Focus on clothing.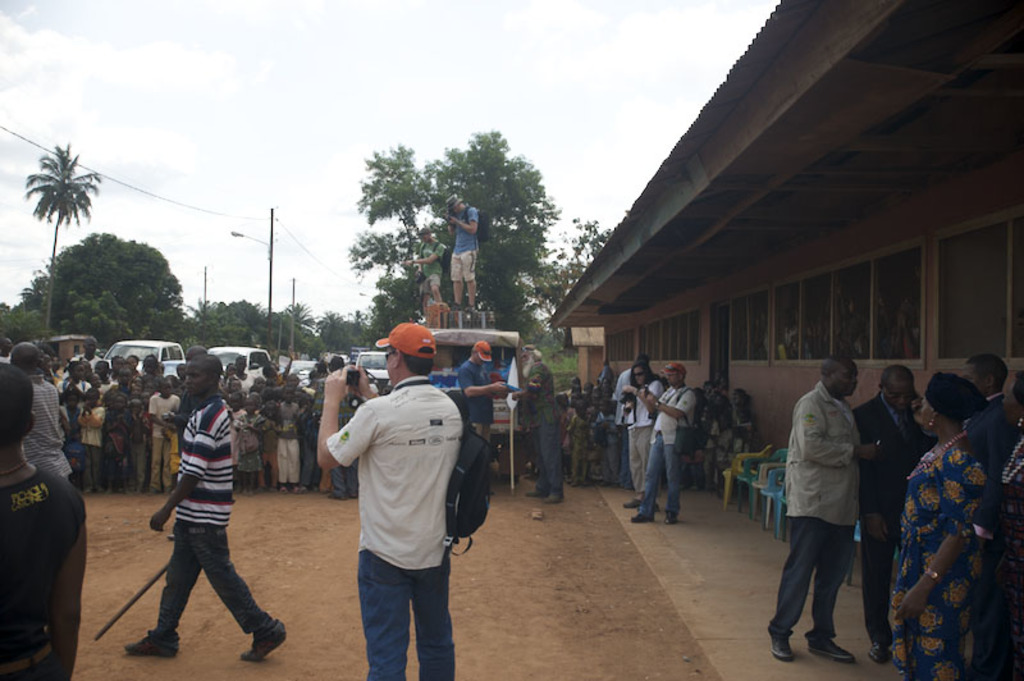
Focused at bbox(319, 379, 465, 676).
